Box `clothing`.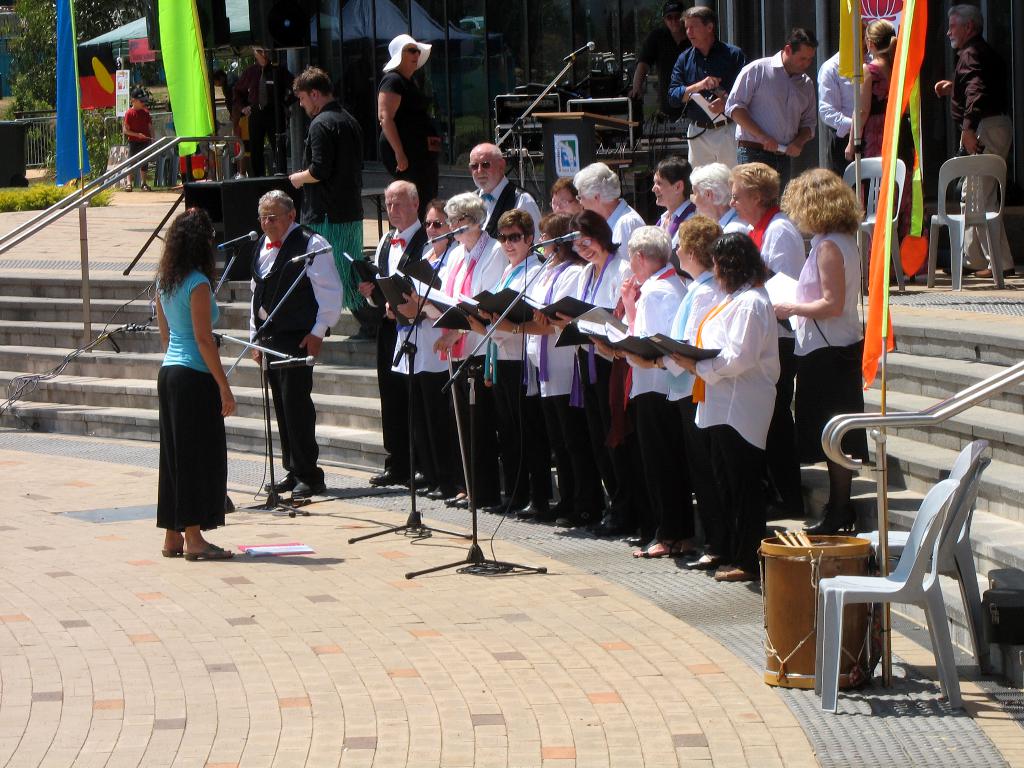
bbox(139, 230, 225, 534).
